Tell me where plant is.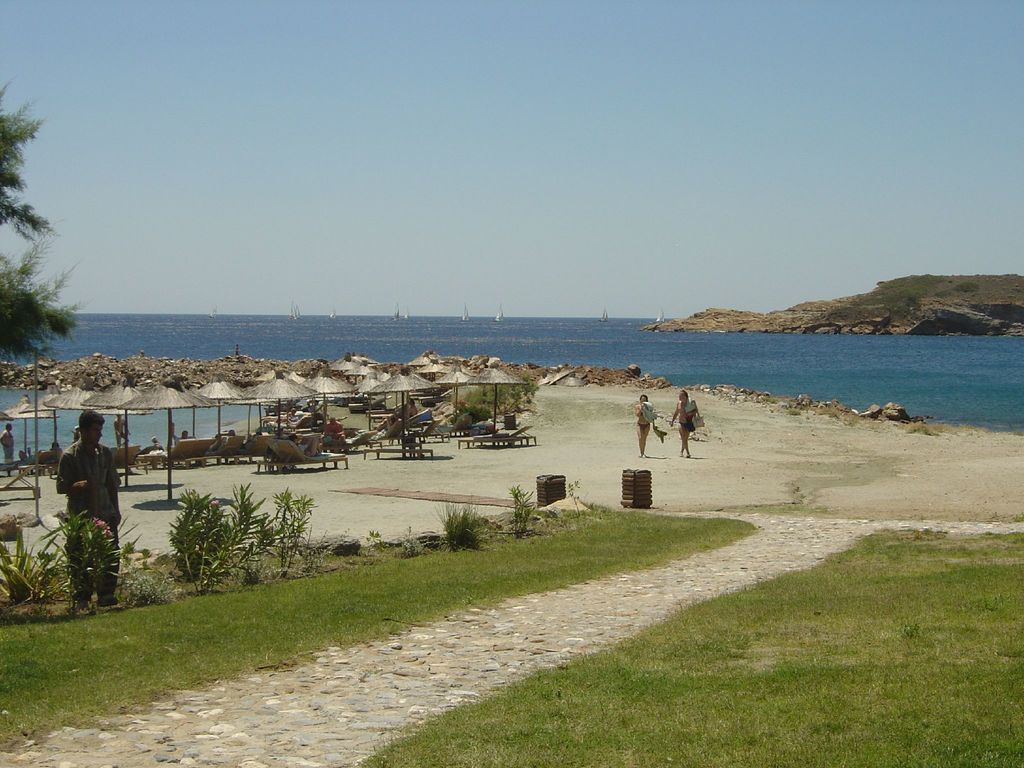
plant is at 509, 372, 536, 394.
